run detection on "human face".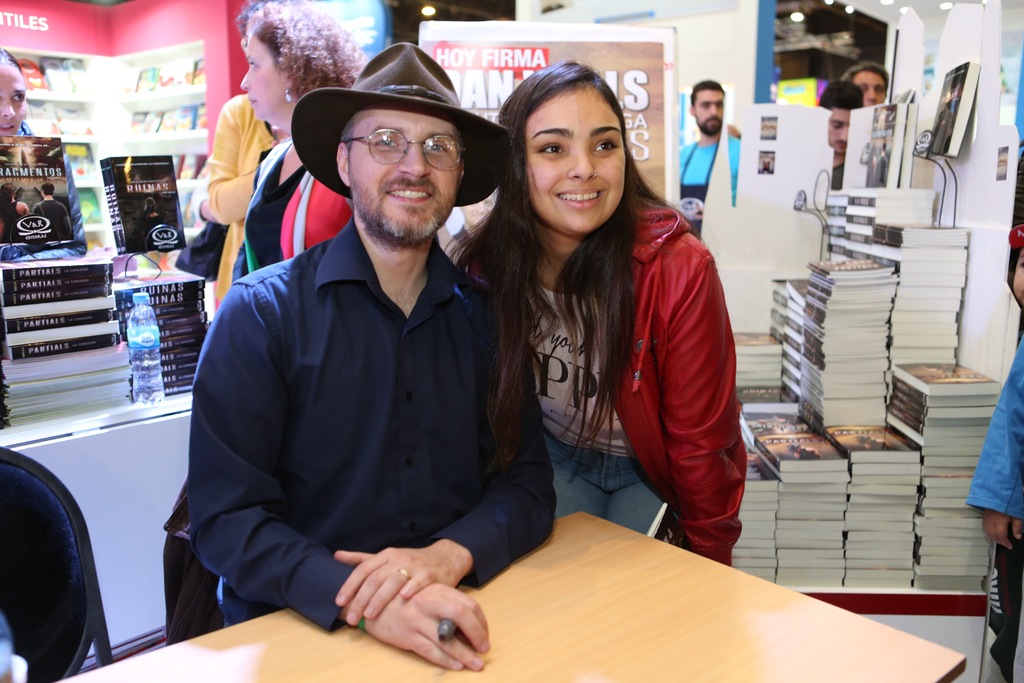
Result: {"x1": 829, "y1": 106, "x2": 852, "y2": 156}.
